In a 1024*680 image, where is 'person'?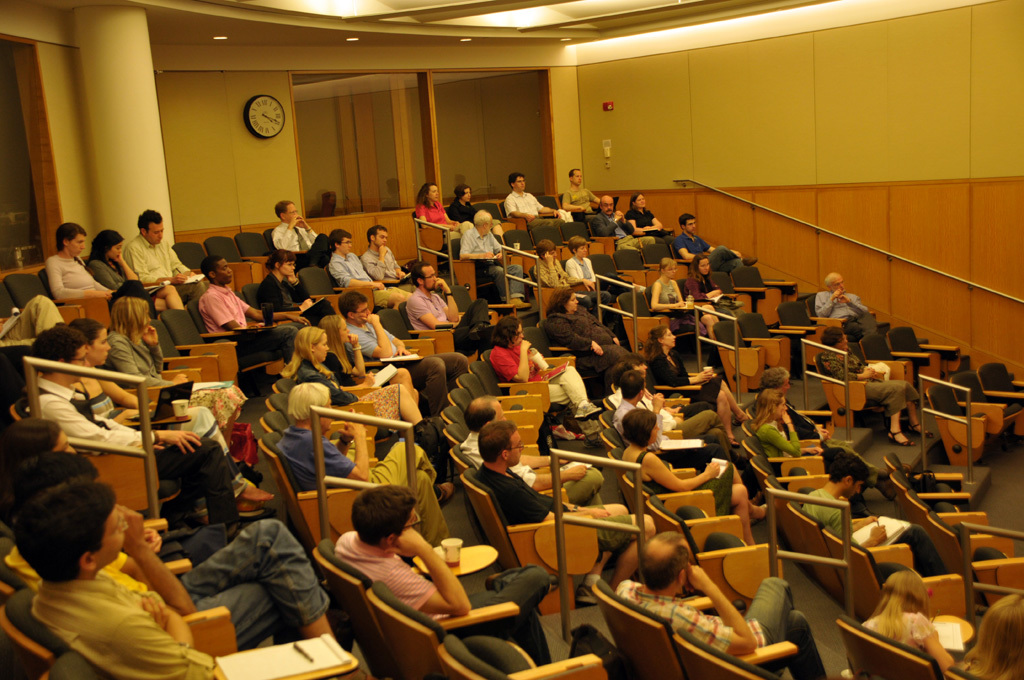
bbox(0, 451, 335, 633).
